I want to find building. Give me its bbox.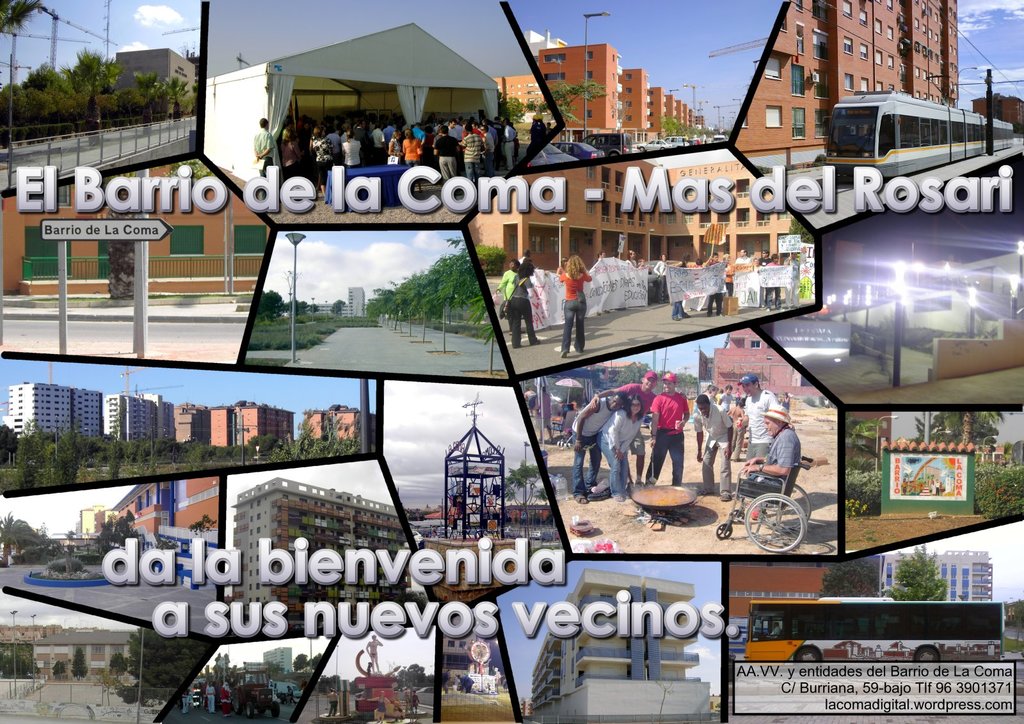
BBox(522, 28, 705, 142).
